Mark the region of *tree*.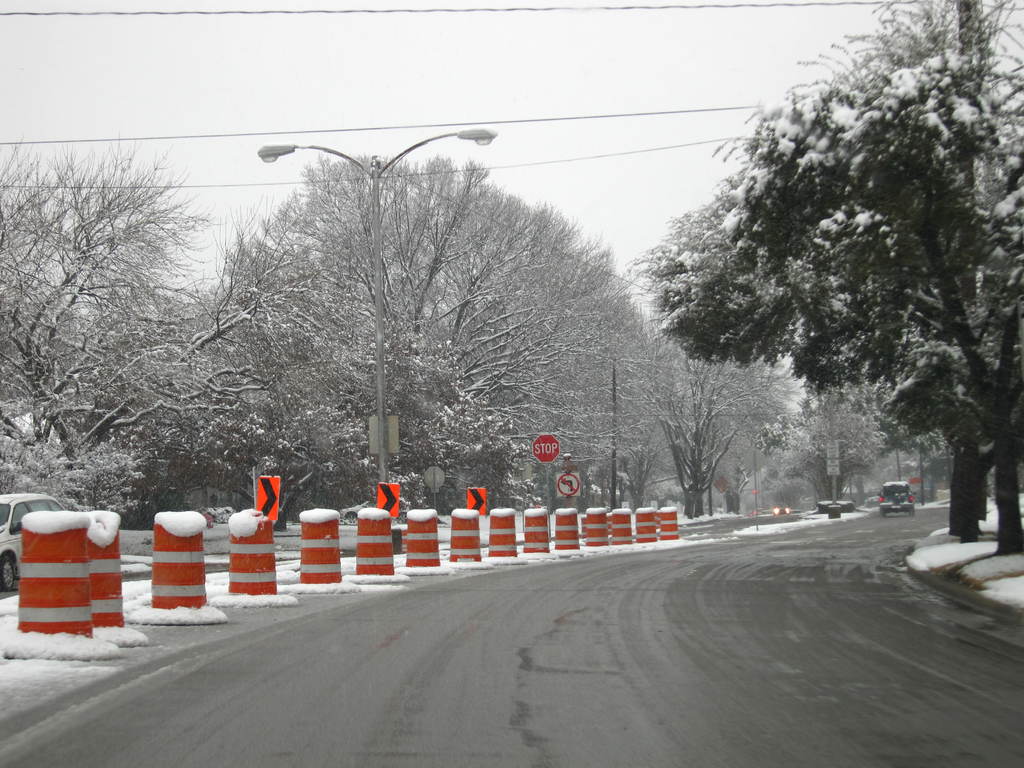
Region: bbox(3, 125, 298, 506).
